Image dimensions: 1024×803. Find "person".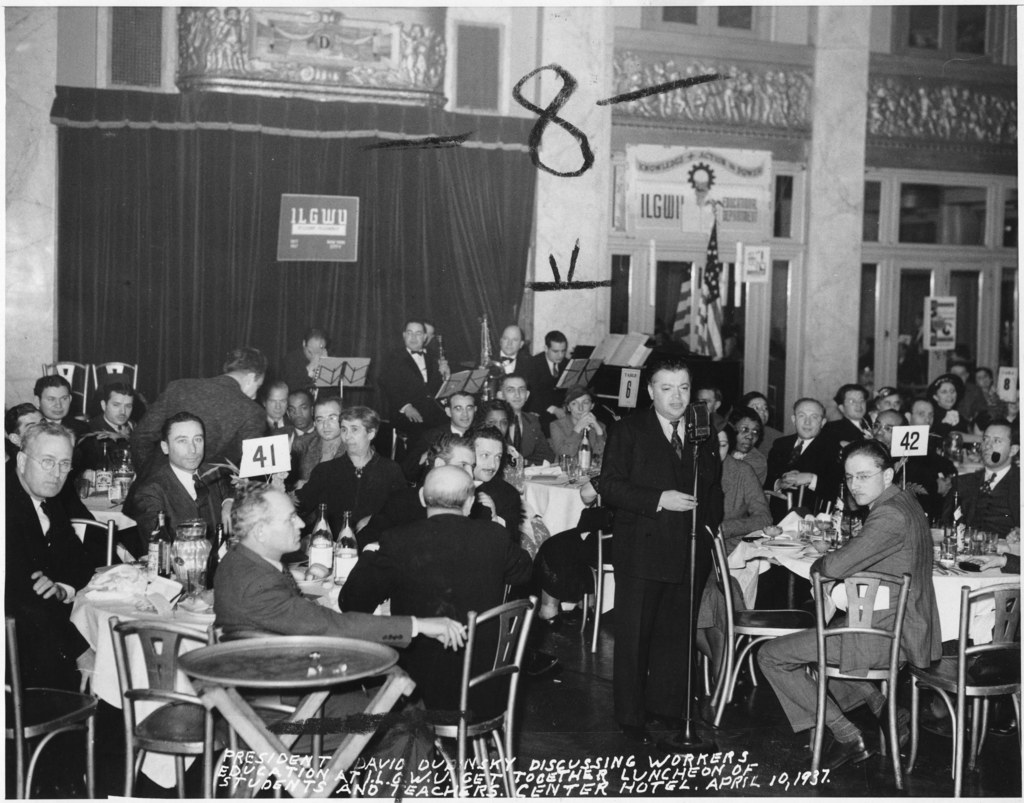
x1=335, y1=464, x2=541, y2=720.
